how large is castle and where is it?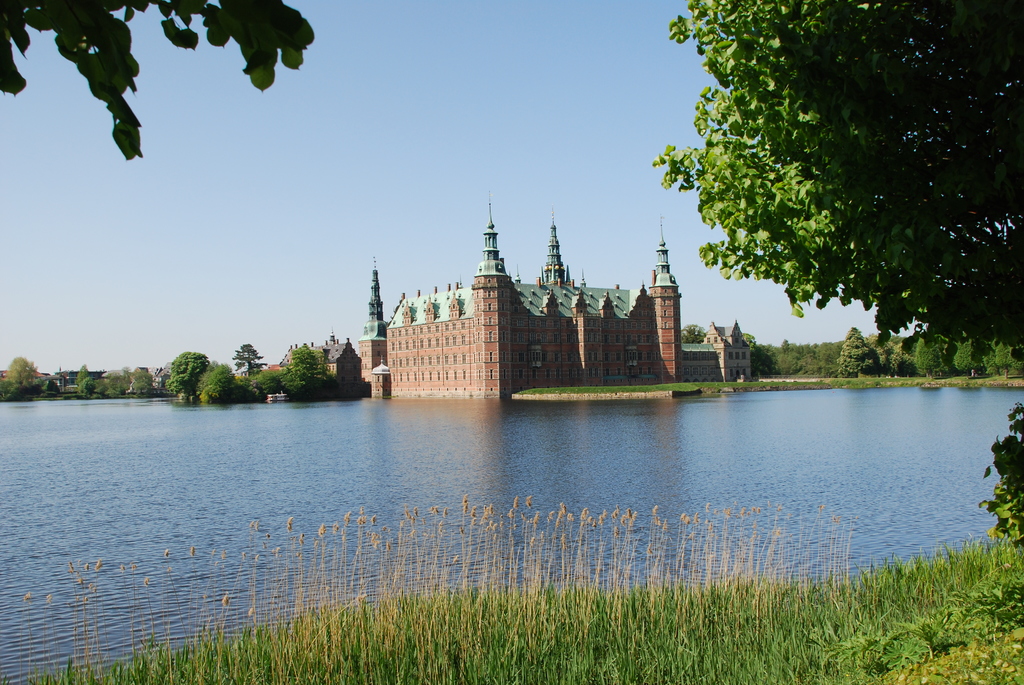
Bounding box: 270:332:362:390.
